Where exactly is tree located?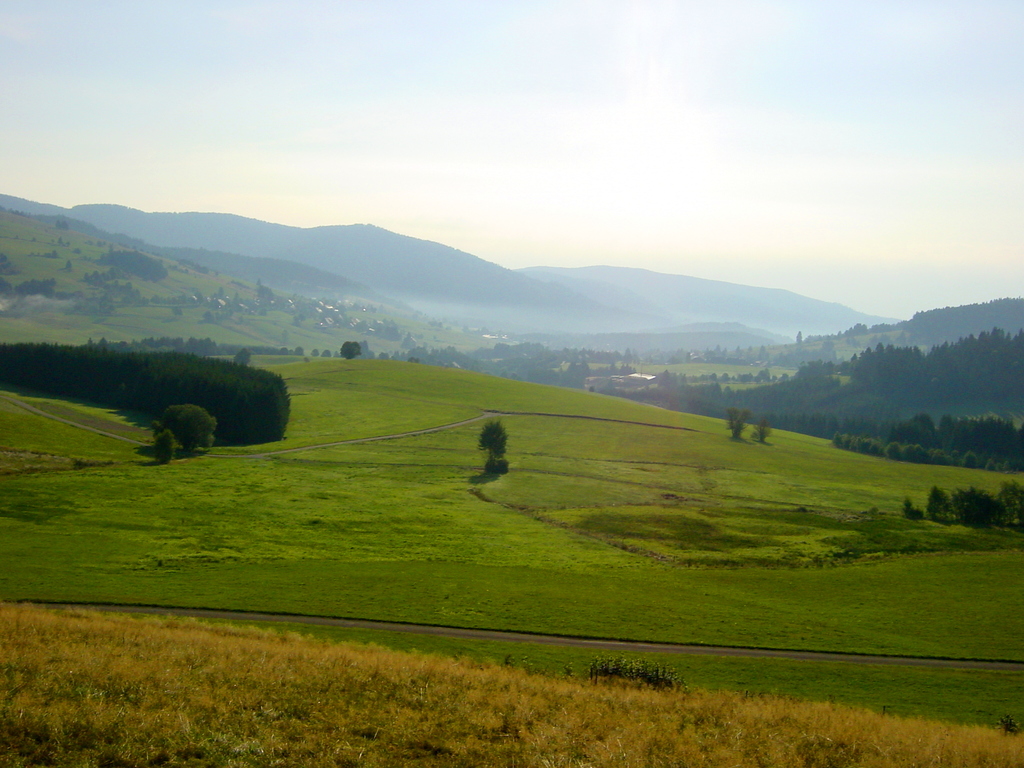
Its bounding box is crop(753, 426, 771, 452).
